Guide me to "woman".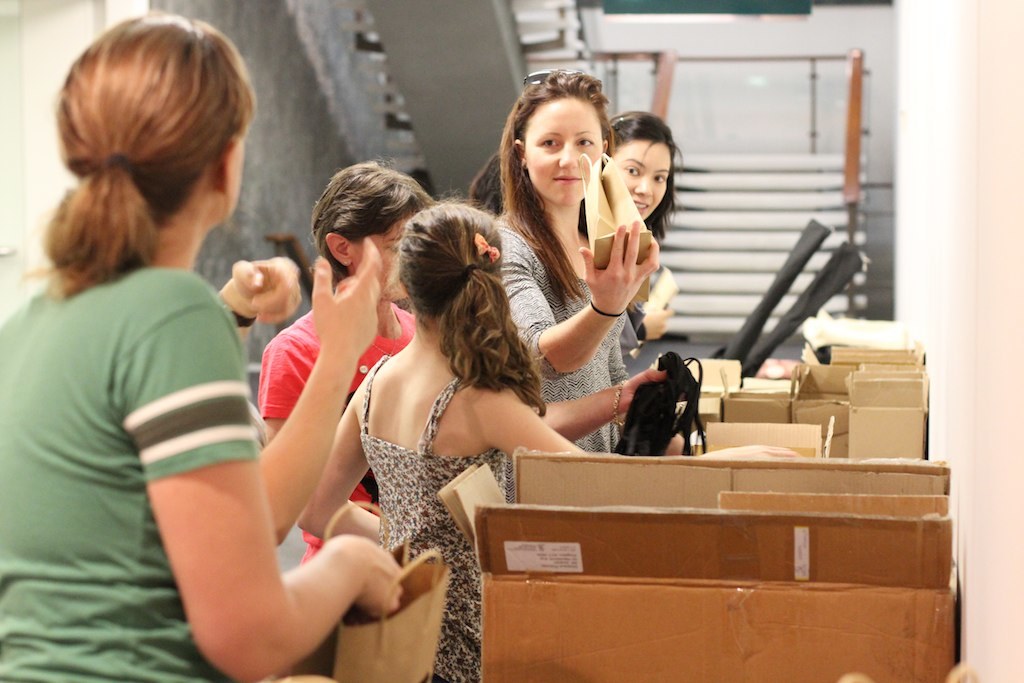
Guidance: 609,107,684,360.
